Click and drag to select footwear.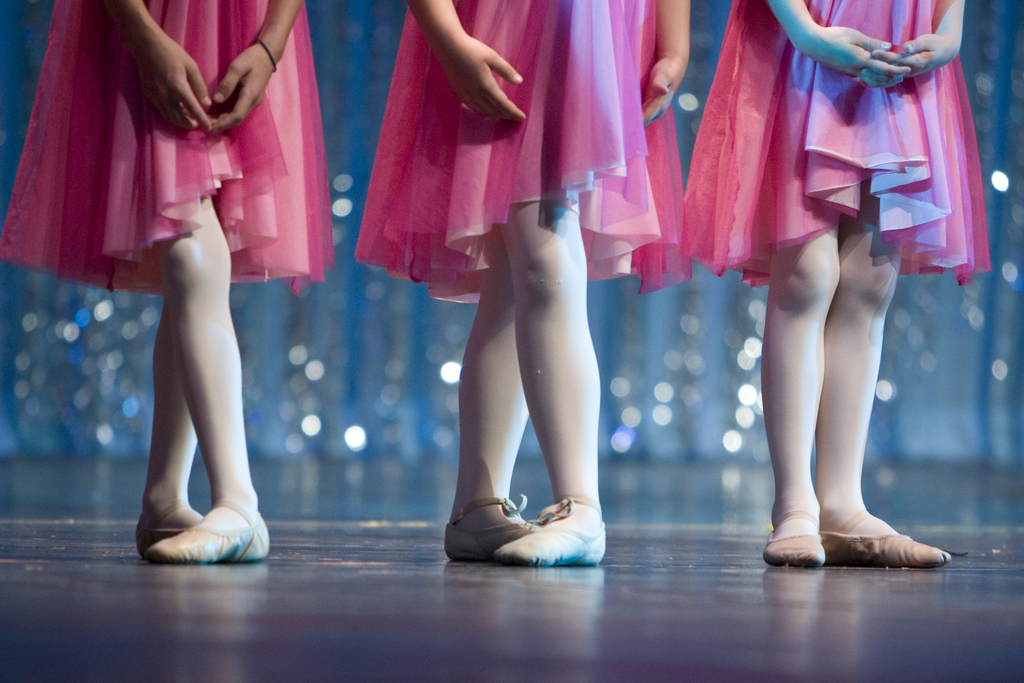
Selection: pyautogui.locateOnScreen(490, 493, 610, 568).
